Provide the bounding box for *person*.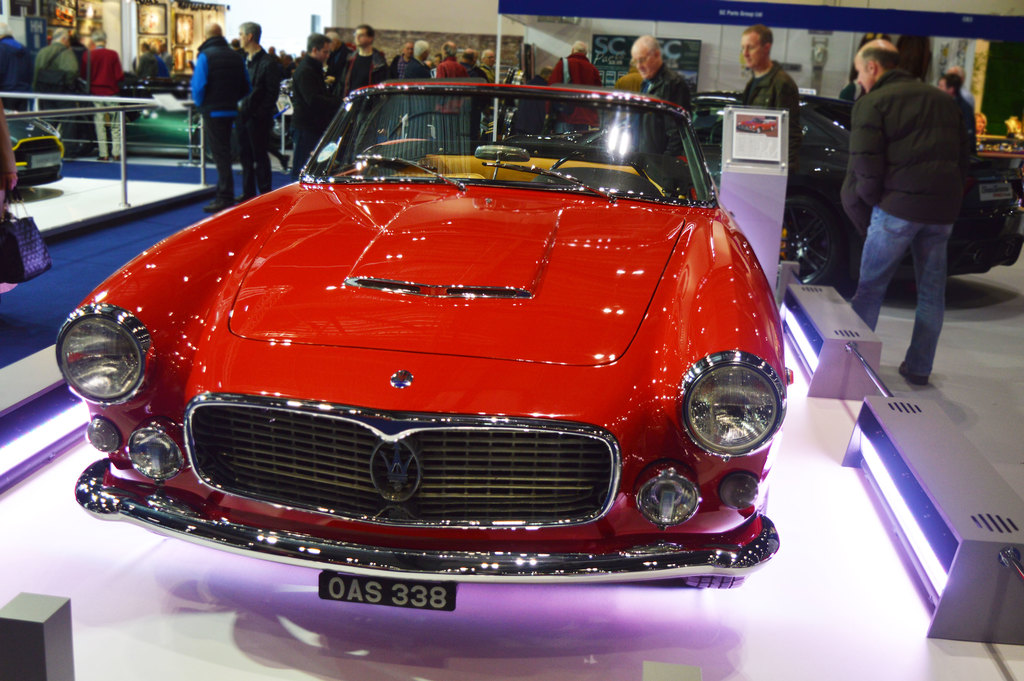
{"x1": 628, "y1": 36, "x2": 696, "y2": 166}.
